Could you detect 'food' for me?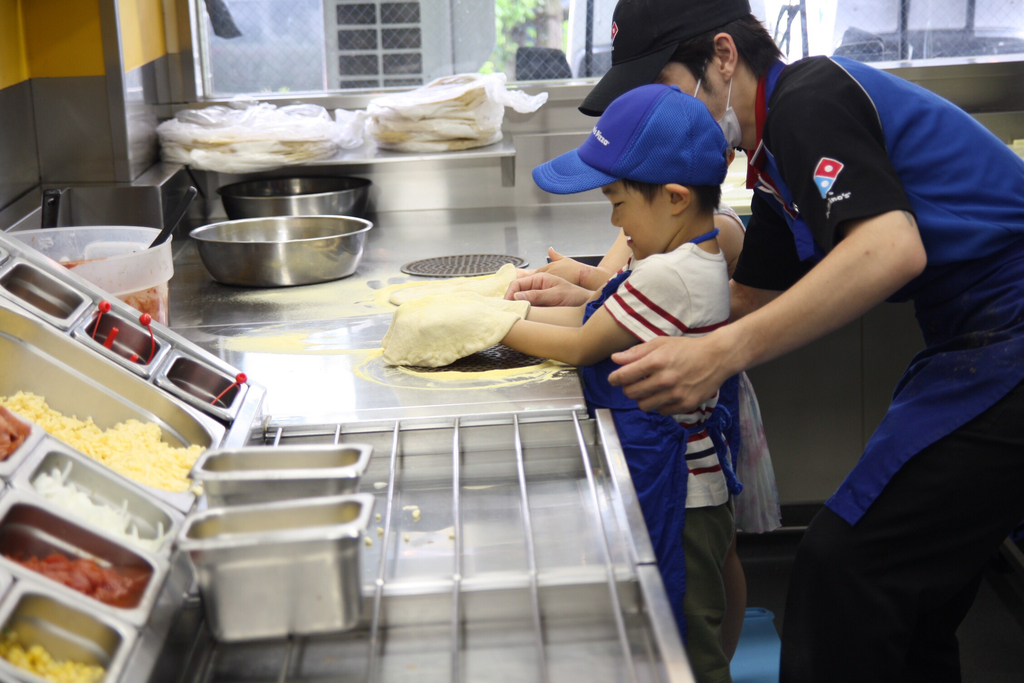
Detection result: (0,403,27,463).
